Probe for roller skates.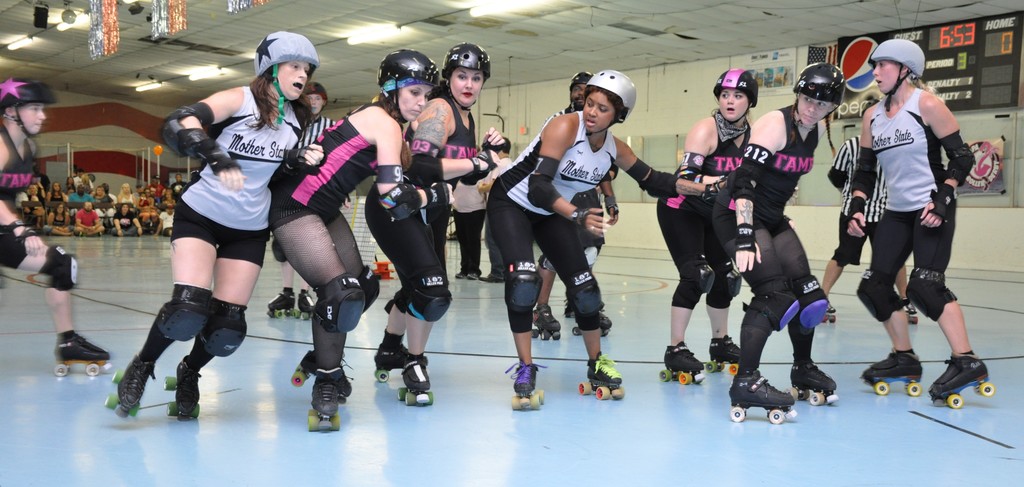
Probe result: Rect(161, 352, 202, 419).
